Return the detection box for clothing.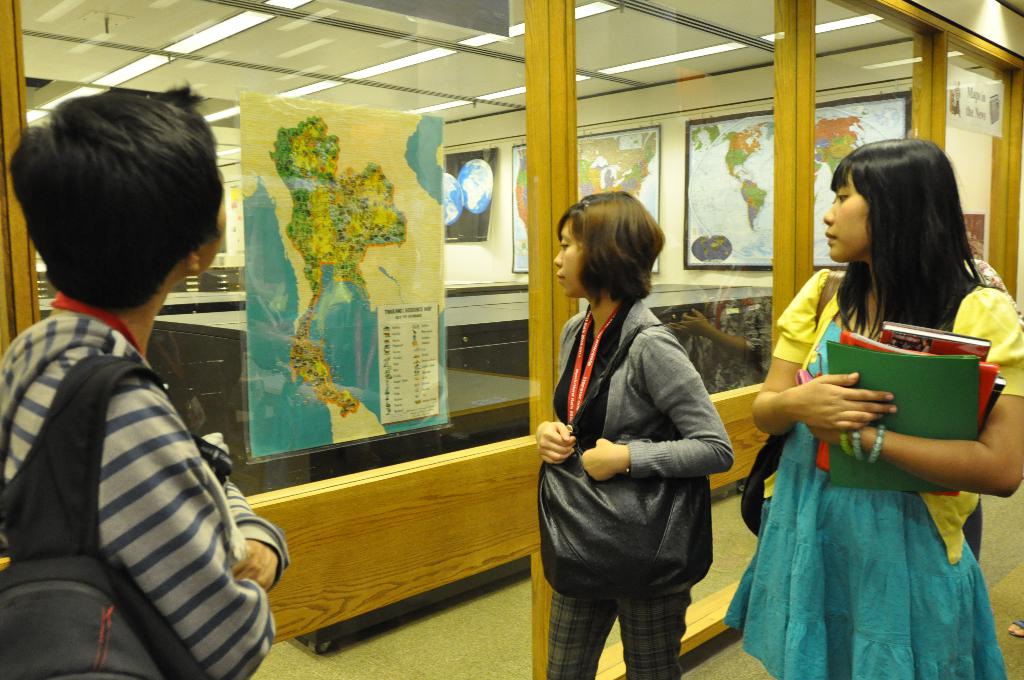
bbox=[724, 269, 1023, 679].
